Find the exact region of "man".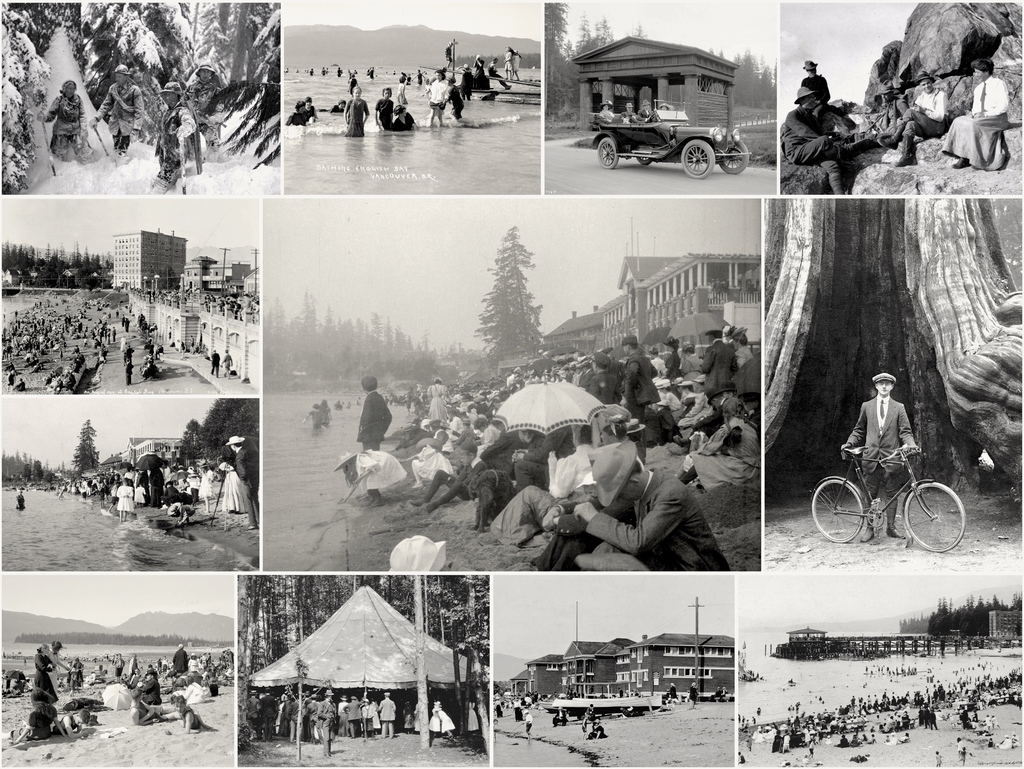
Exact region: Rect(801, 59, 831, 103).
